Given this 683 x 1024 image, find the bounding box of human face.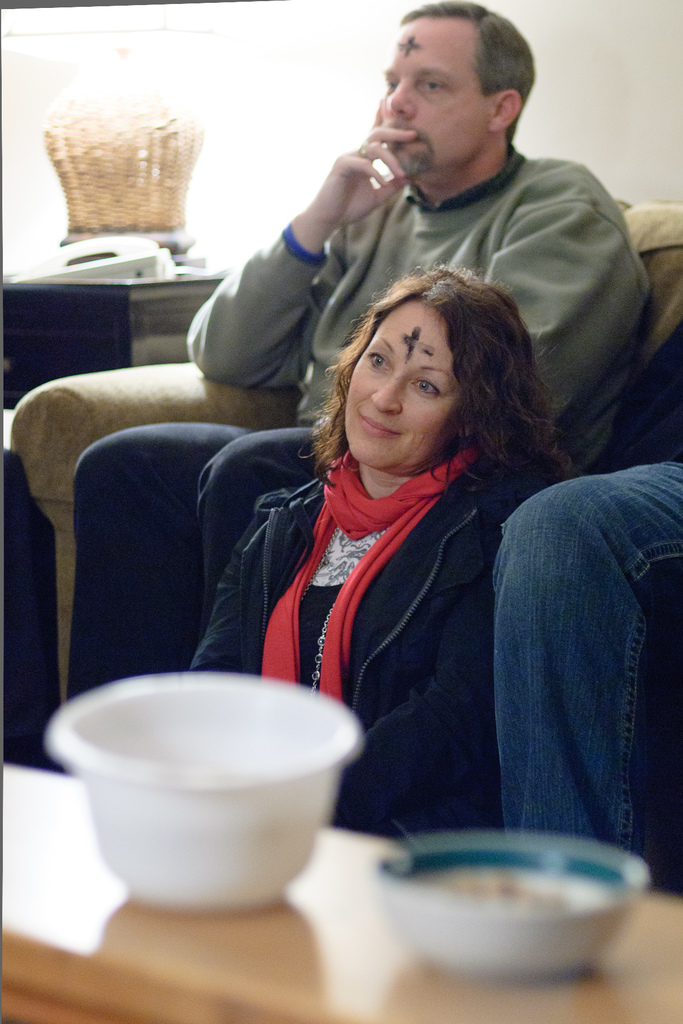
rect(336, 293, 471, 477).
